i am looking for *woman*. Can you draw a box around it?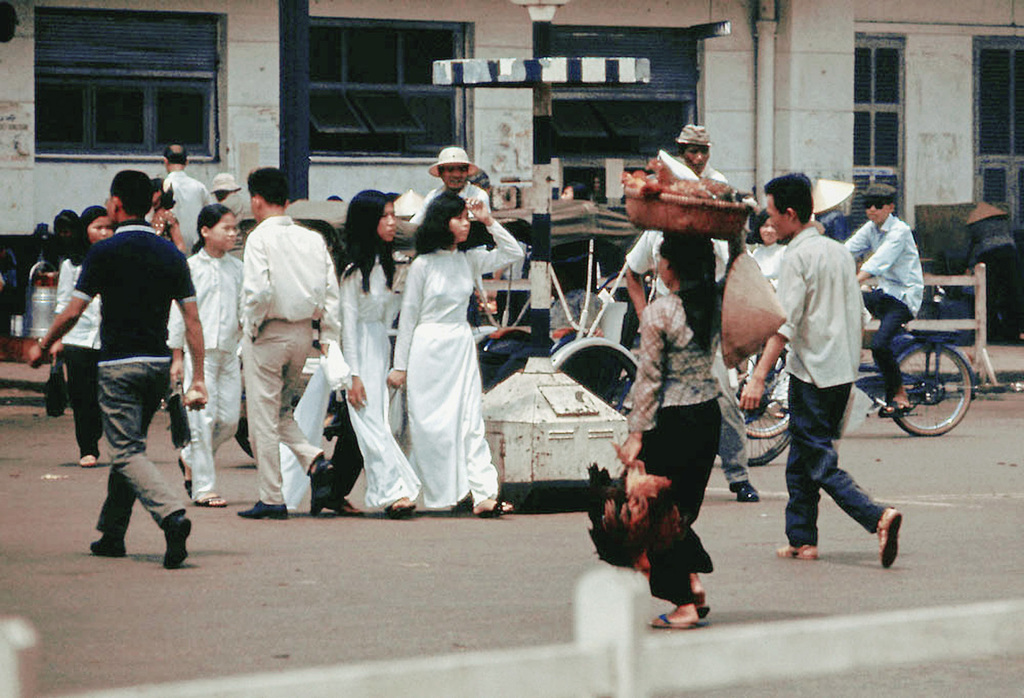
Sure, the bounding box is 744,209,791,297.
